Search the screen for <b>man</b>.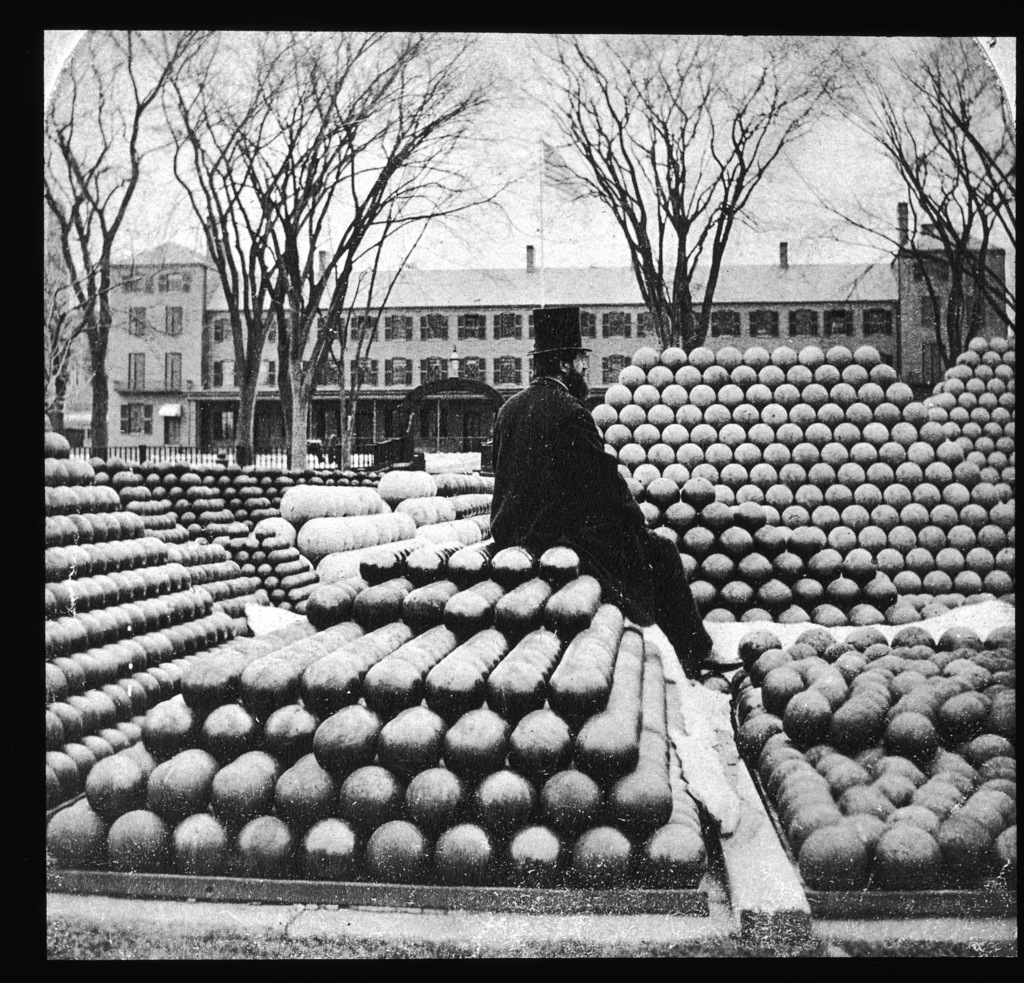
Found at x1=470, y1=356, x2=683, y2=630.
